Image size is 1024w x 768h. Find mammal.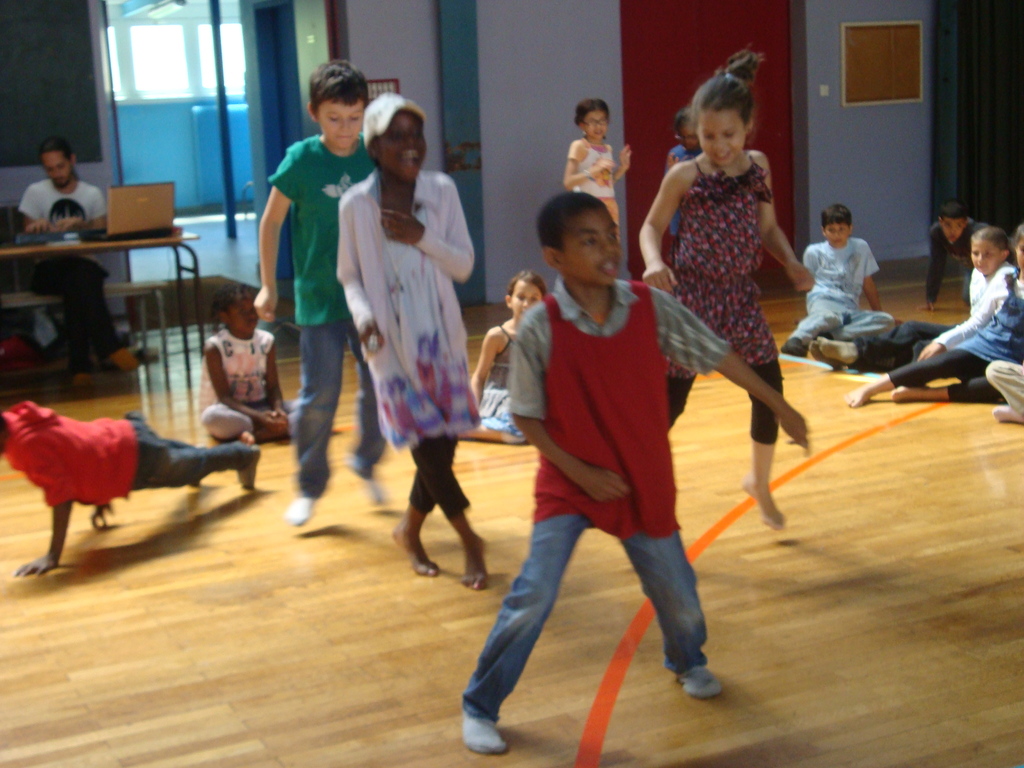
[668,102,701,260].
